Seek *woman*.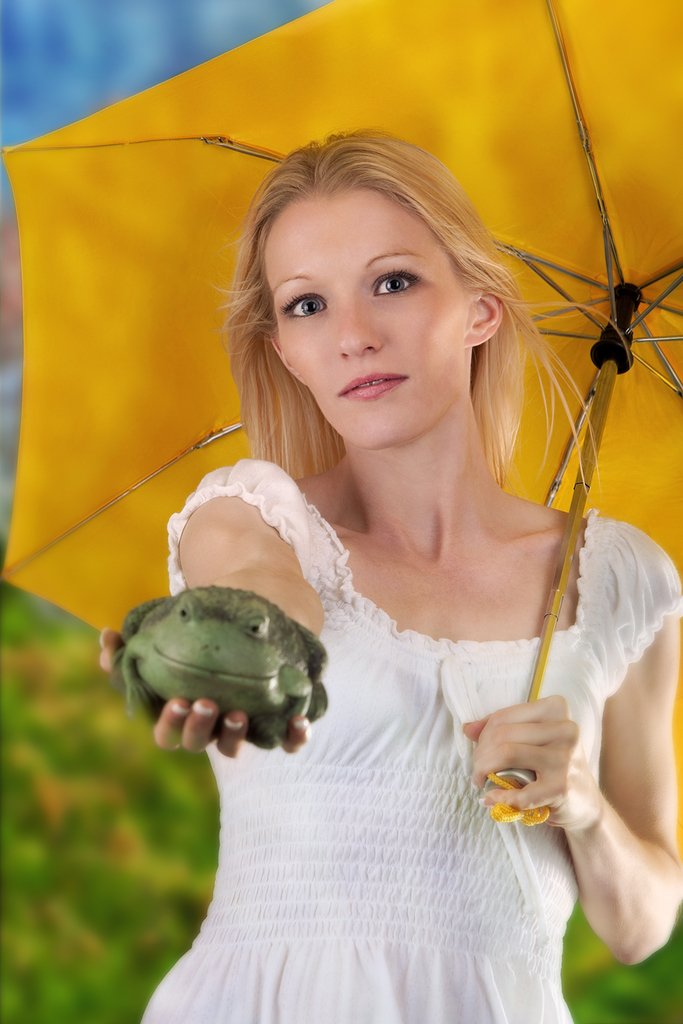
{"left": 89, "top": 119, "right": 677, "bottom": 1017}.
